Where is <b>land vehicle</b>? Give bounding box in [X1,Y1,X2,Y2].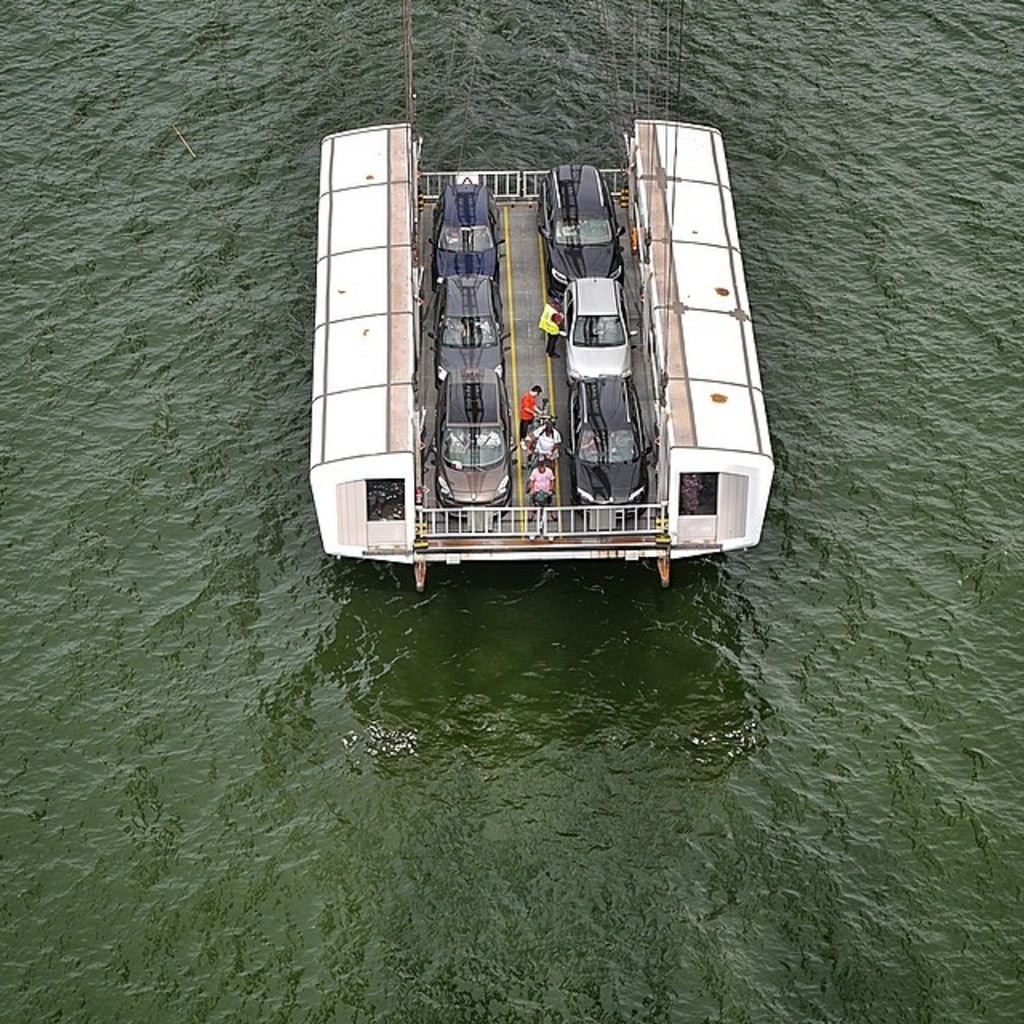
[563,374,650,509].
